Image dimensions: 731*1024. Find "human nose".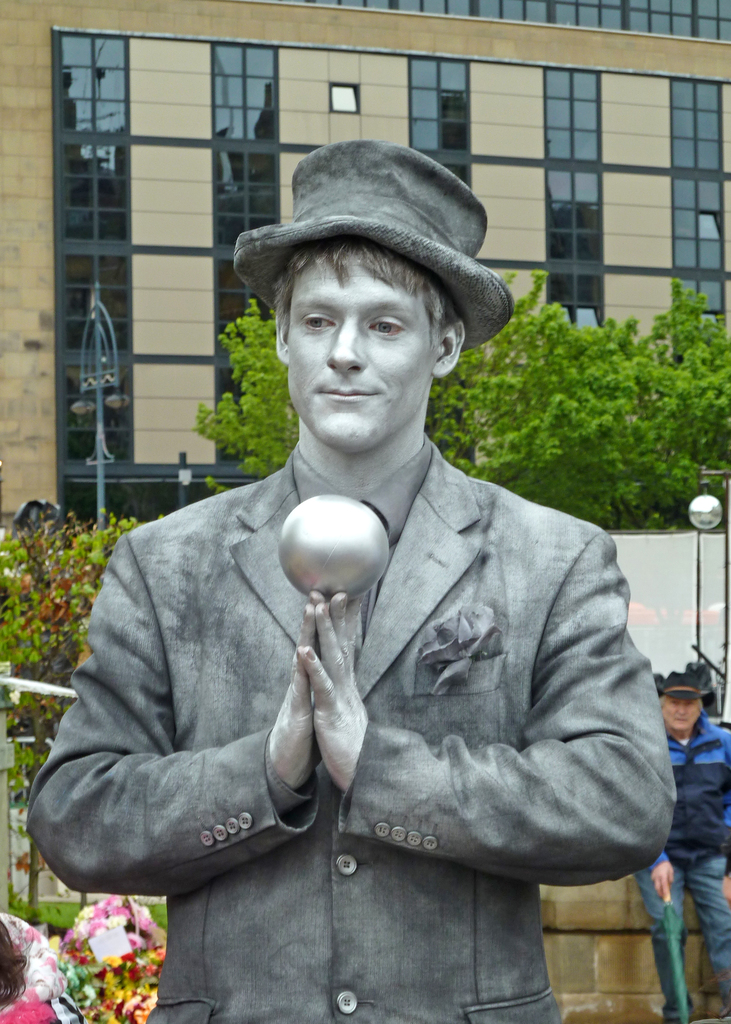
328:316:361:370.
